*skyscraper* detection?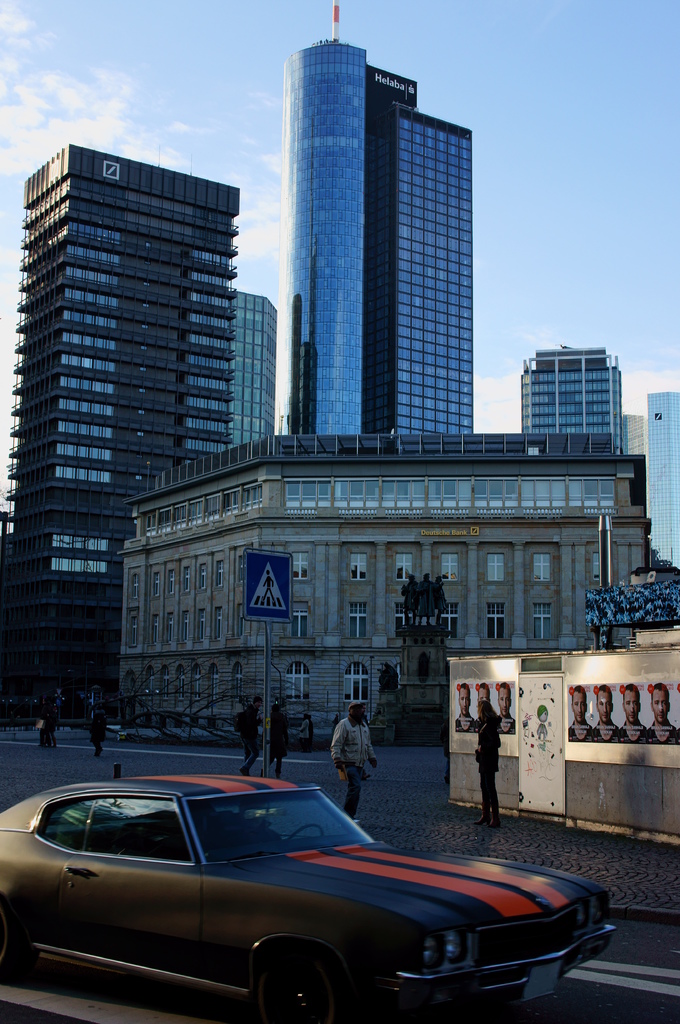
(left=255, top=24, right=489, bottom=476)
